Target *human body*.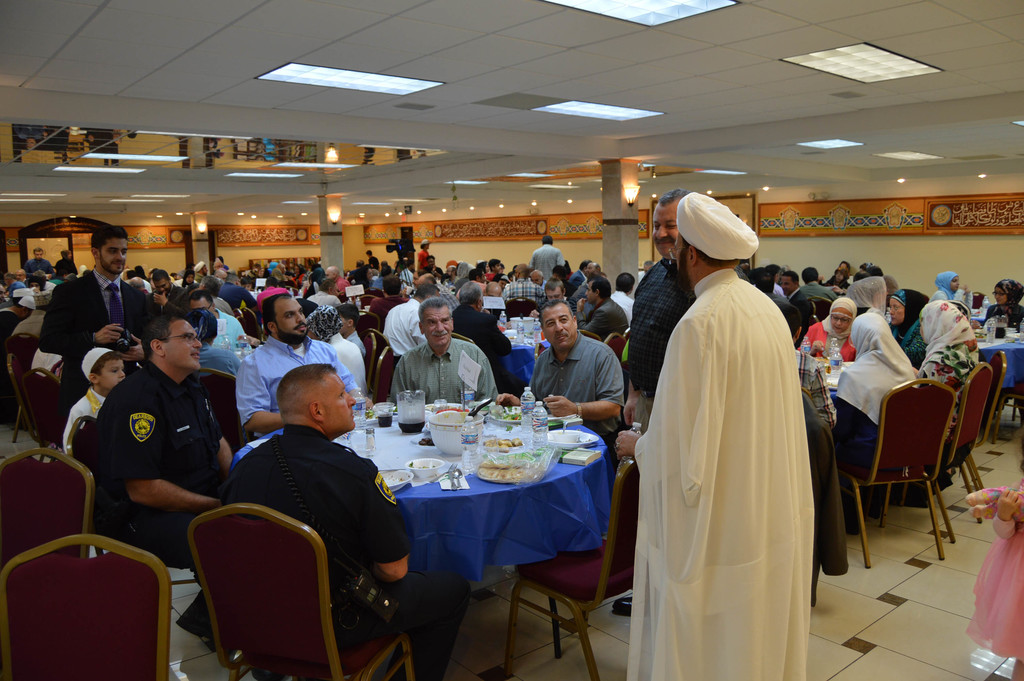
Target region: detection(929, 288, 961, 304).
